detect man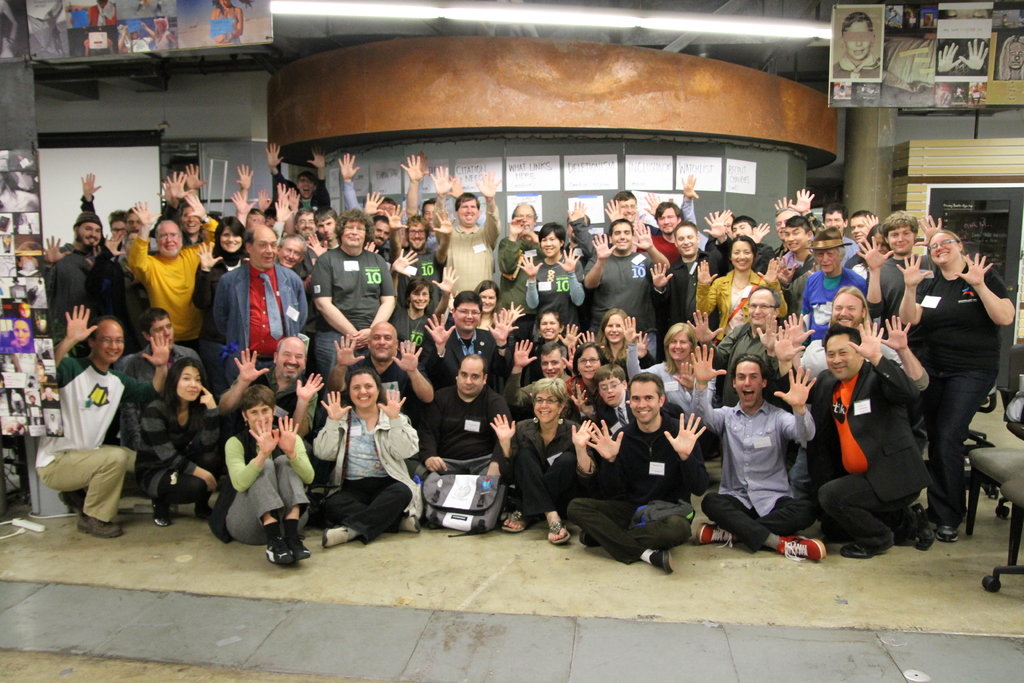
<bbox>74, 172, 136, 264</bbox>
